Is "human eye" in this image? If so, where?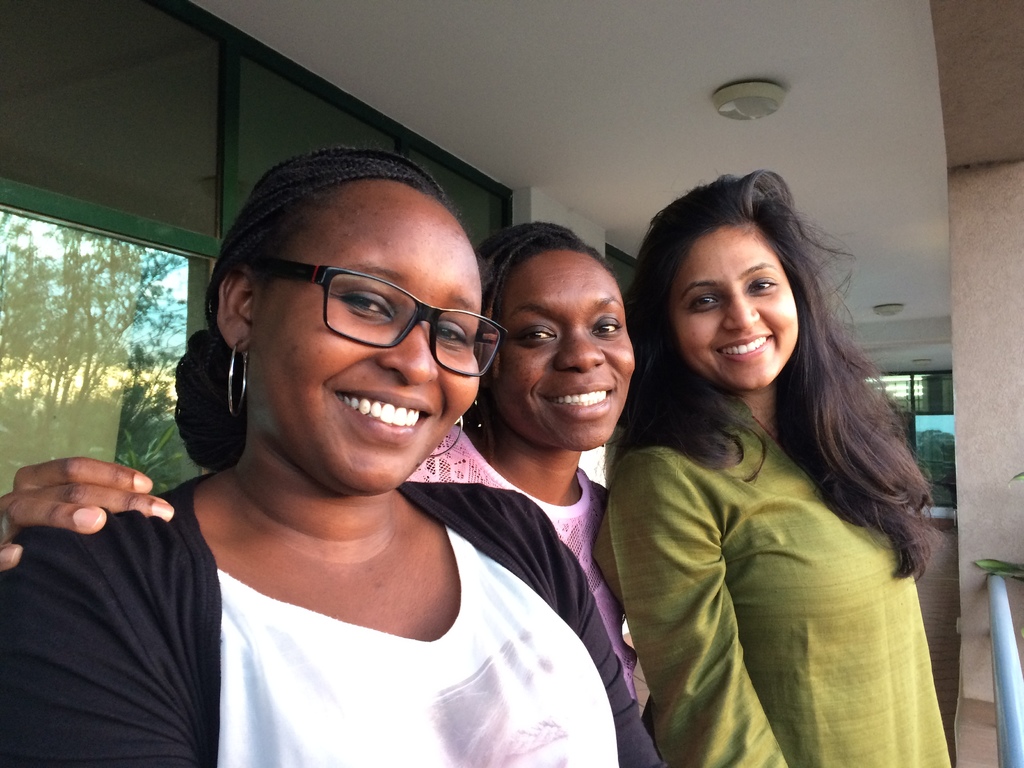
Yes, at 335, 289, 398, 319.
